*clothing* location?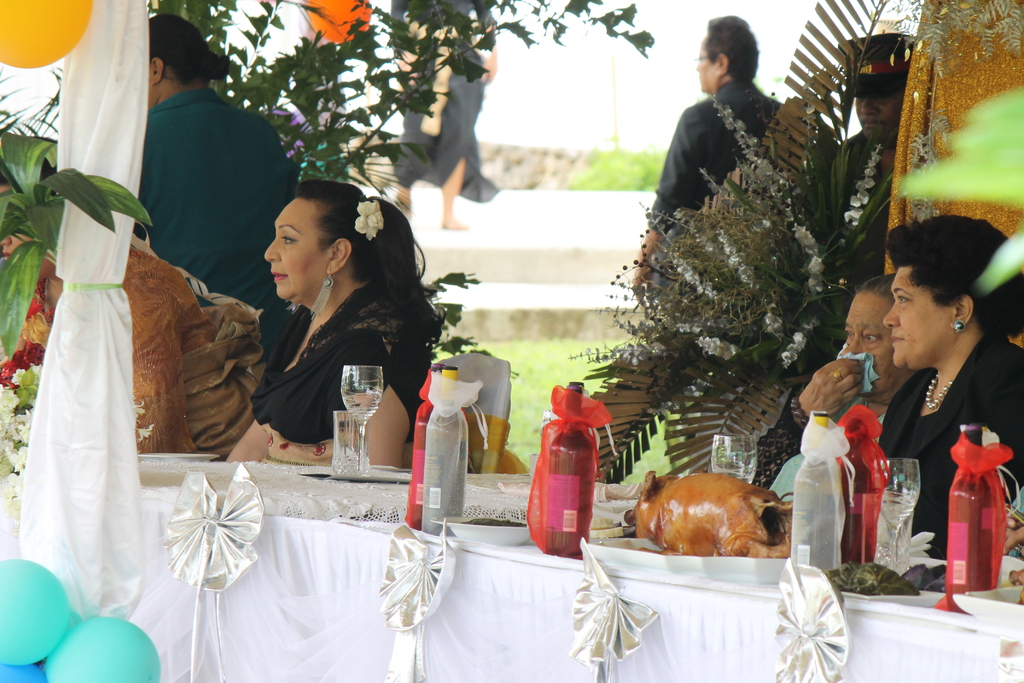
<bbox>649, 76, 796, 299</bbox>
